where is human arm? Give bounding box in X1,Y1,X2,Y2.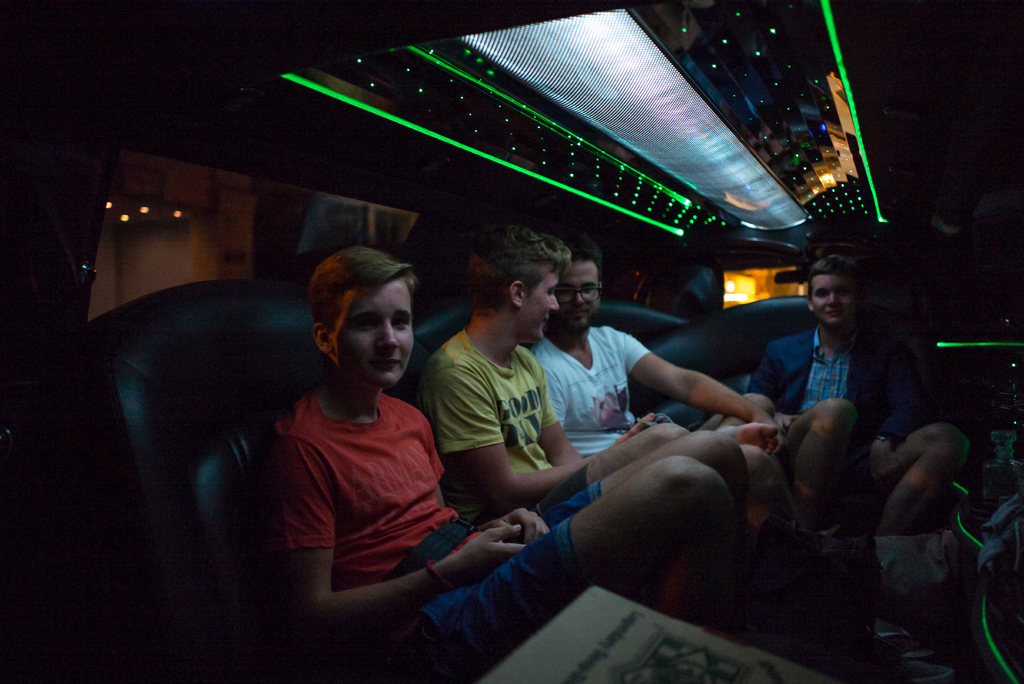
534,394,676,468.
